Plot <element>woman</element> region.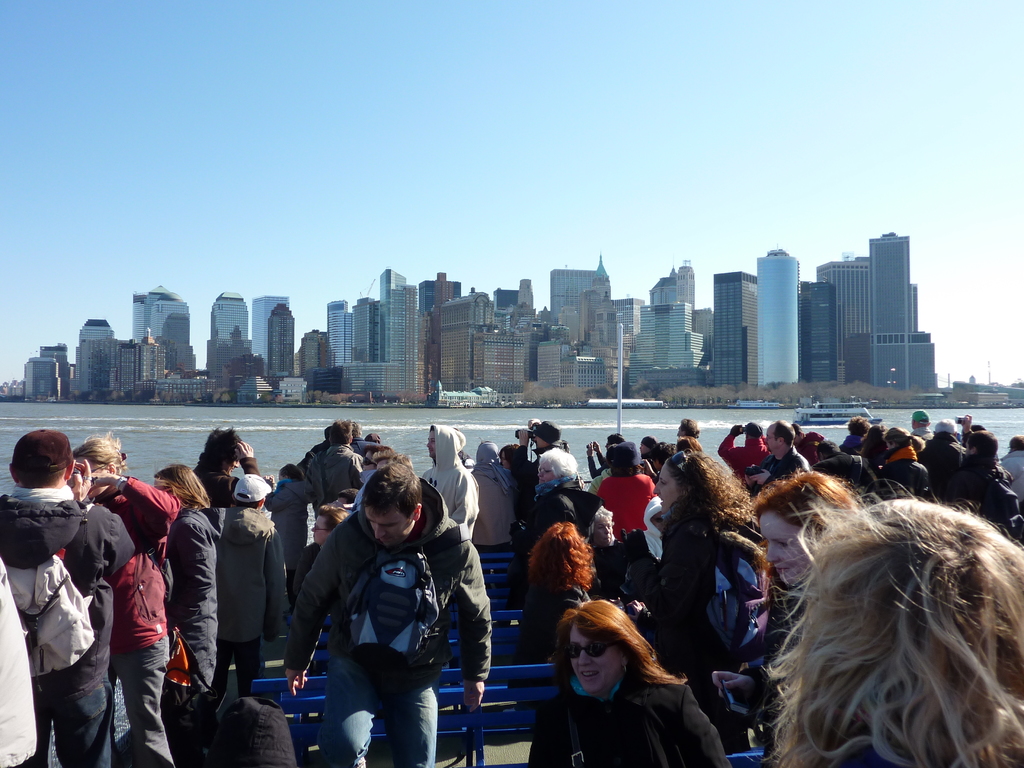
Plotted at 524:522:625:715.
